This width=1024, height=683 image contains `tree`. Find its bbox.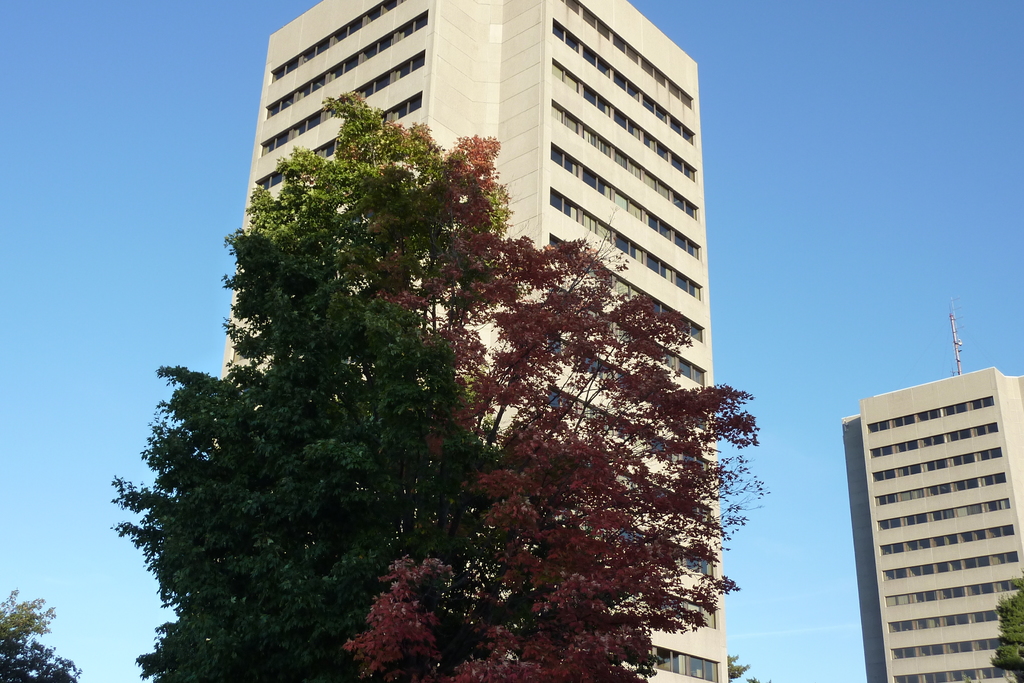
991/579/1023/682.
